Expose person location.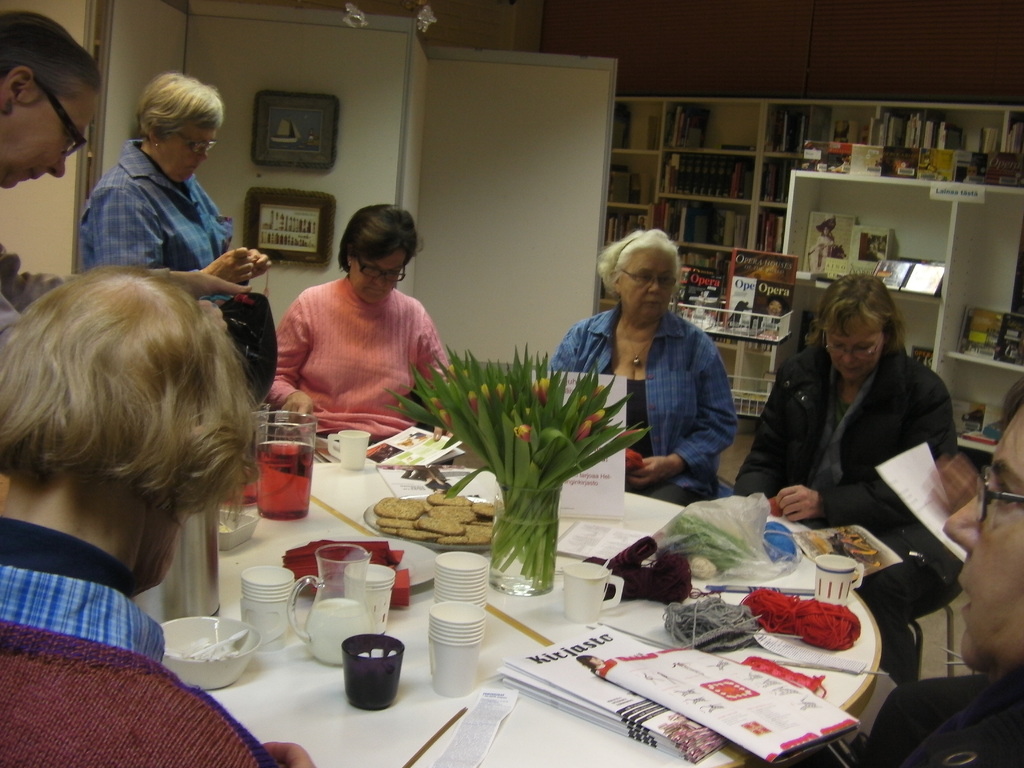
Exposed at x1=0 y1=270 x2=314 y2=767.
